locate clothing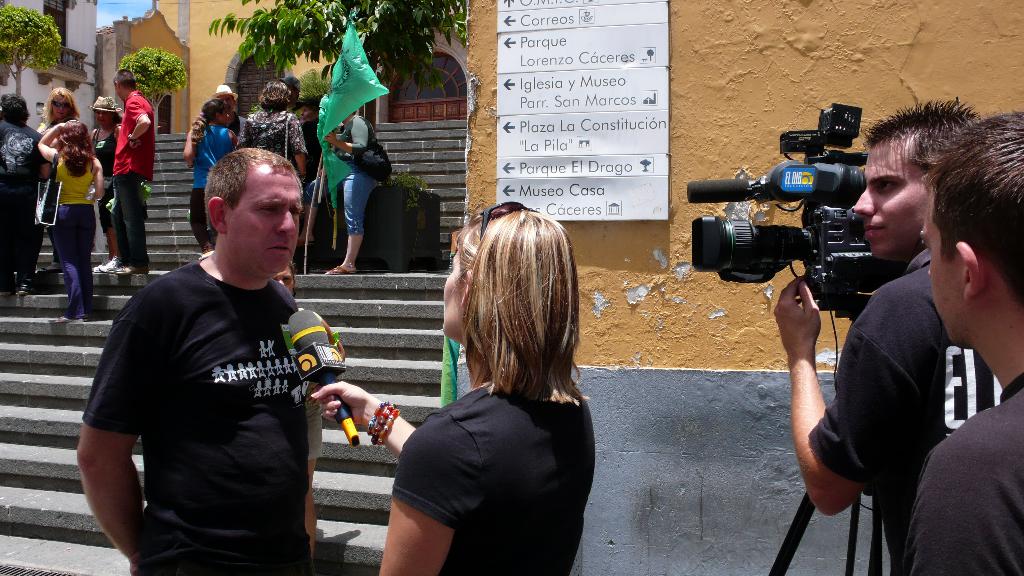
83:205:324:554
